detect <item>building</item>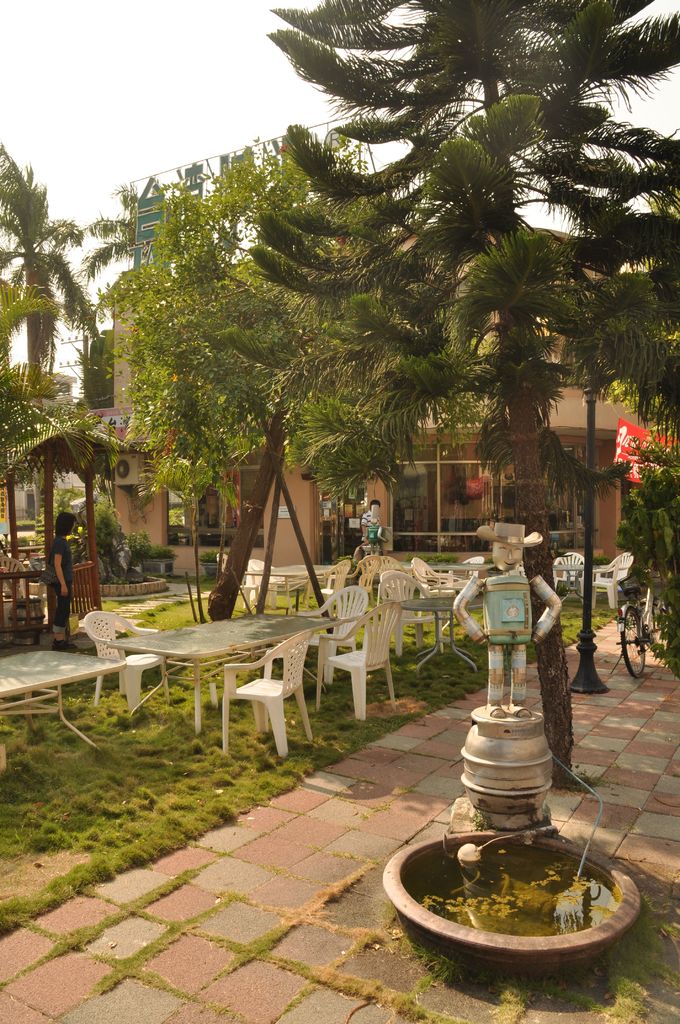
BBox(97, 164, 656, 582)
